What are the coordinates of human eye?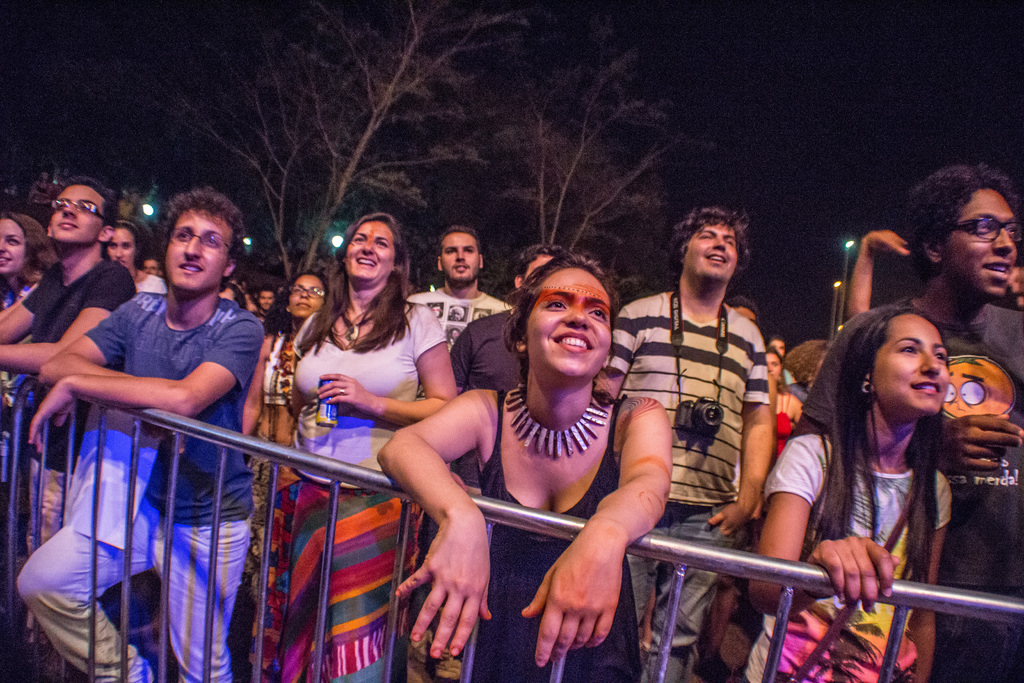
Rect(177, 233, 191, 243).
